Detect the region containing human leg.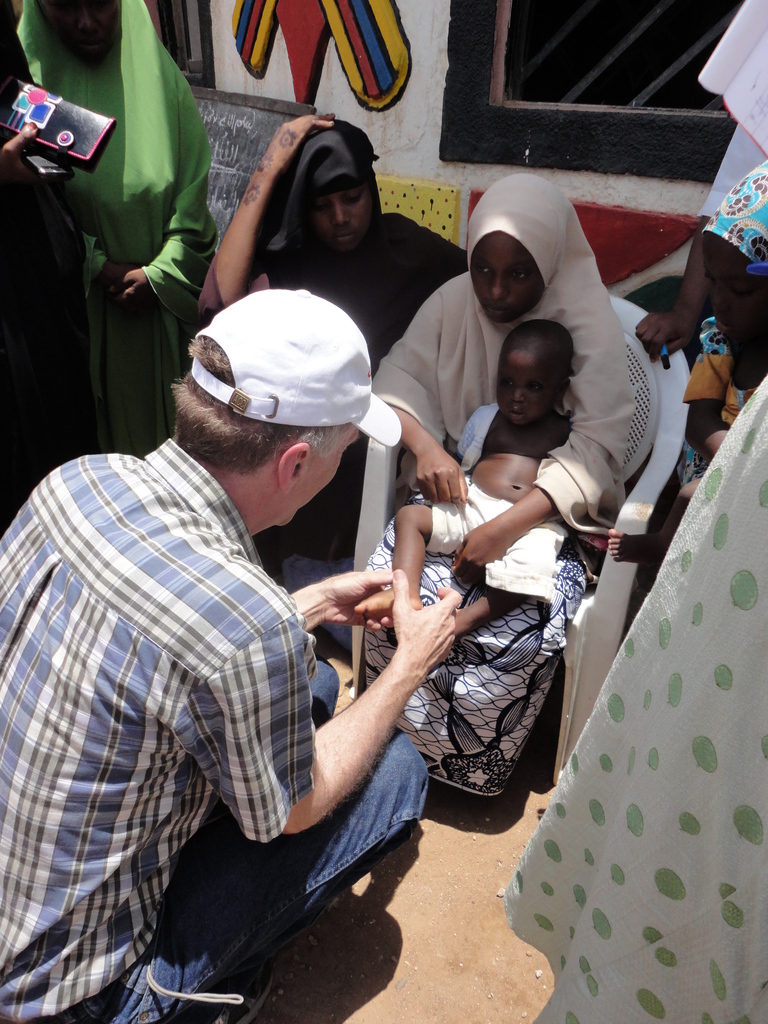
<bbox>456, 596, 517, 643</bbox>.
